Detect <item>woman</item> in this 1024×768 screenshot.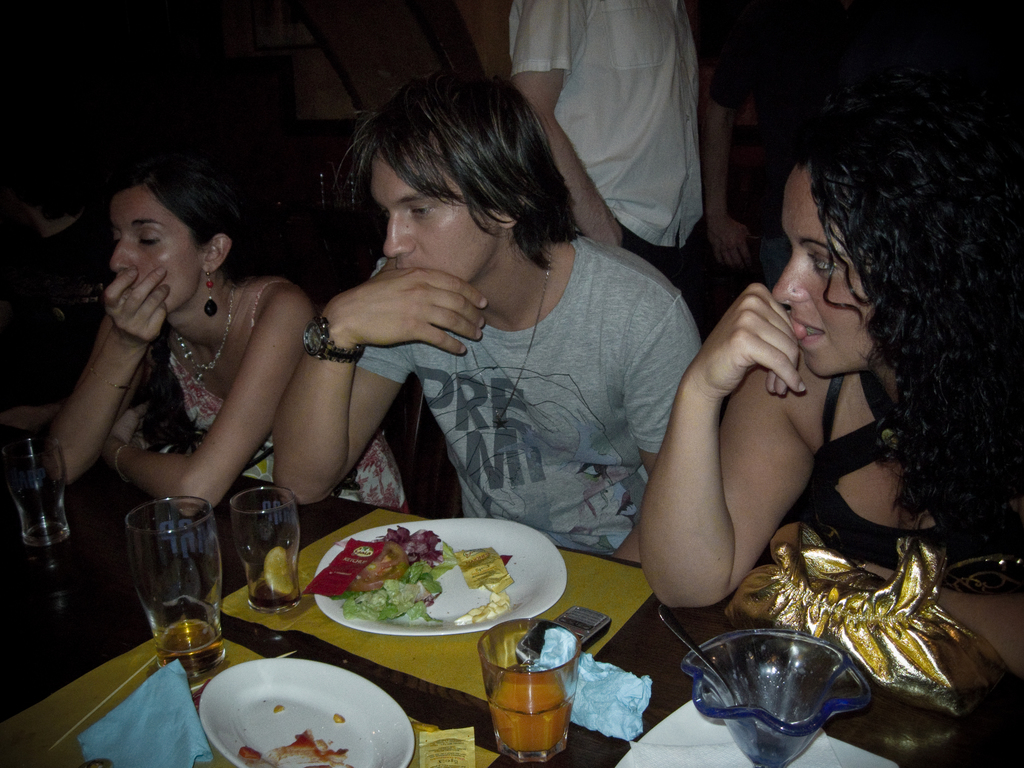
Detection: {"x1": 619, "y1": 80, "x2": 965, "y2": 661}.
